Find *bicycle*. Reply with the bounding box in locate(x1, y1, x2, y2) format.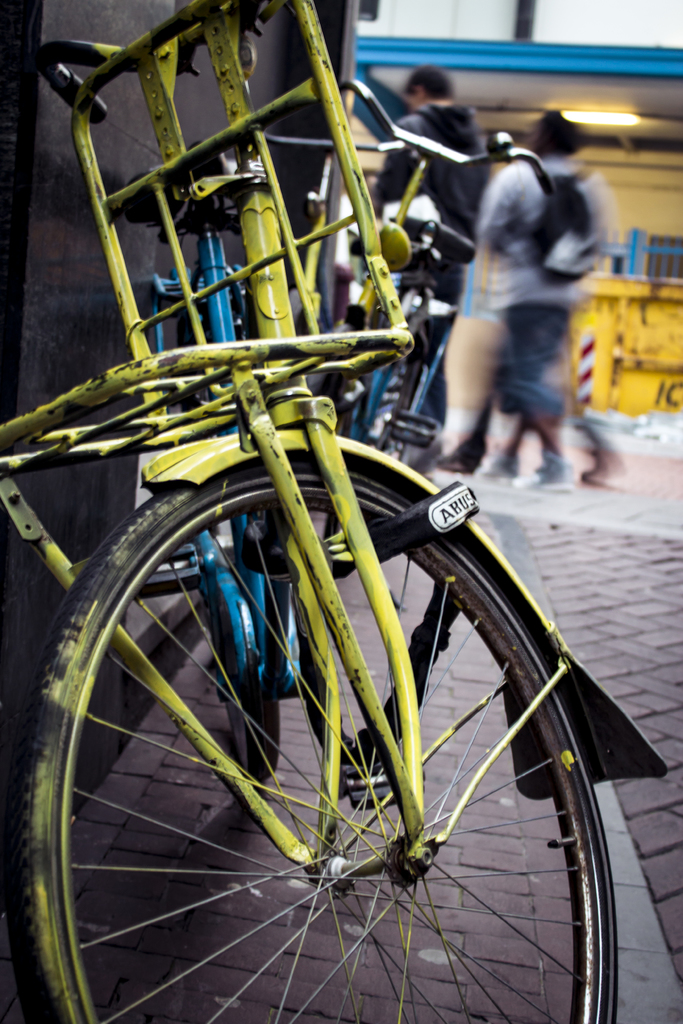
locate(0, 0, 671, 1023).
